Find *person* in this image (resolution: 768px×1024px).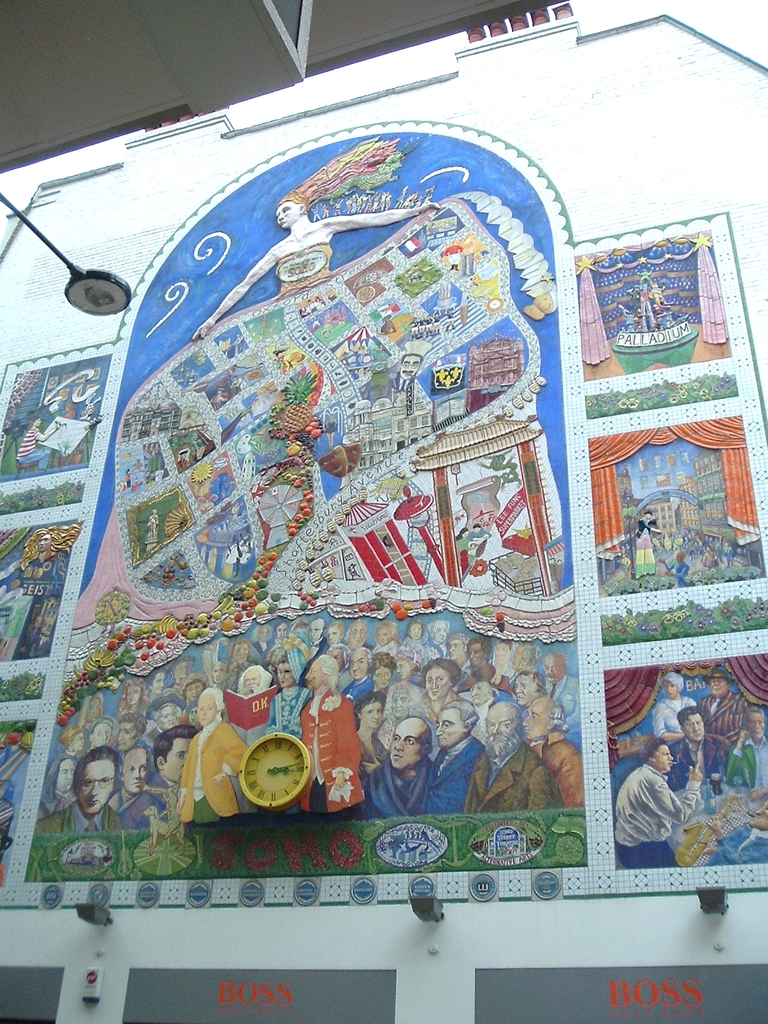
474, 698, 566, 825.
